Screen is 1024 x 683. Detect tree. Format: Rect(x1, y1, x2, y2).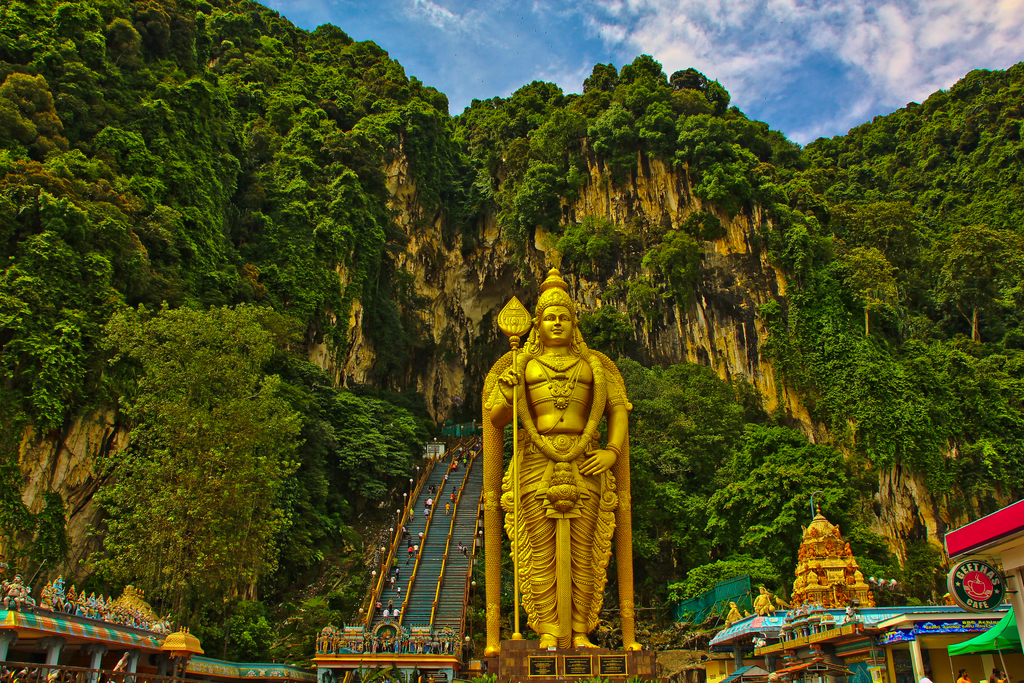
Rect(105, 293, 298, 675).
